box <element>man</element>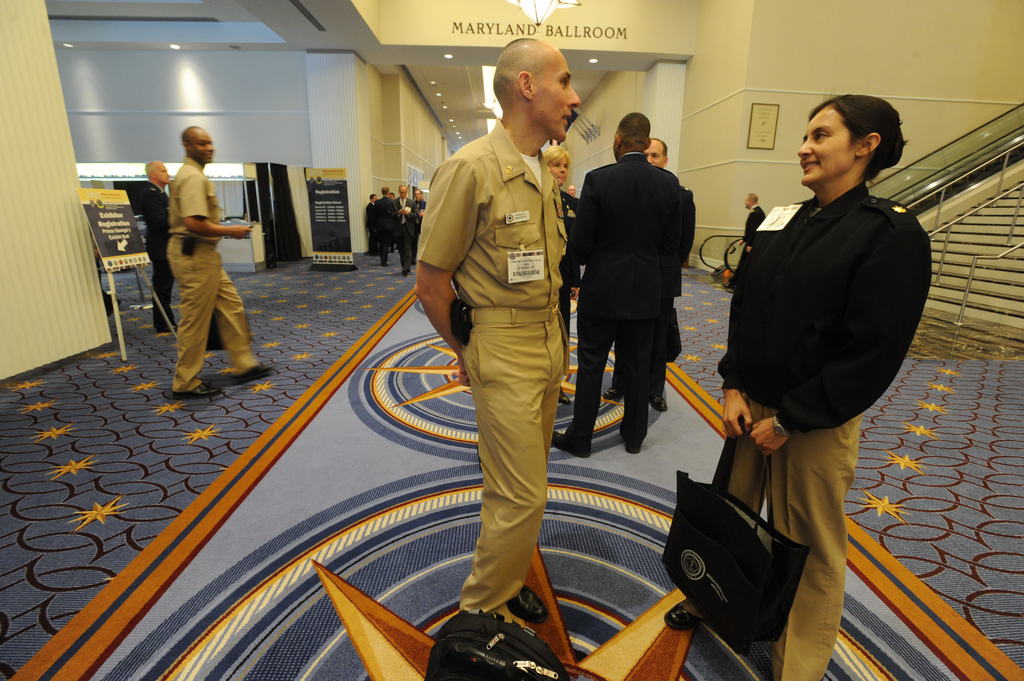
[375,182,392,261]
